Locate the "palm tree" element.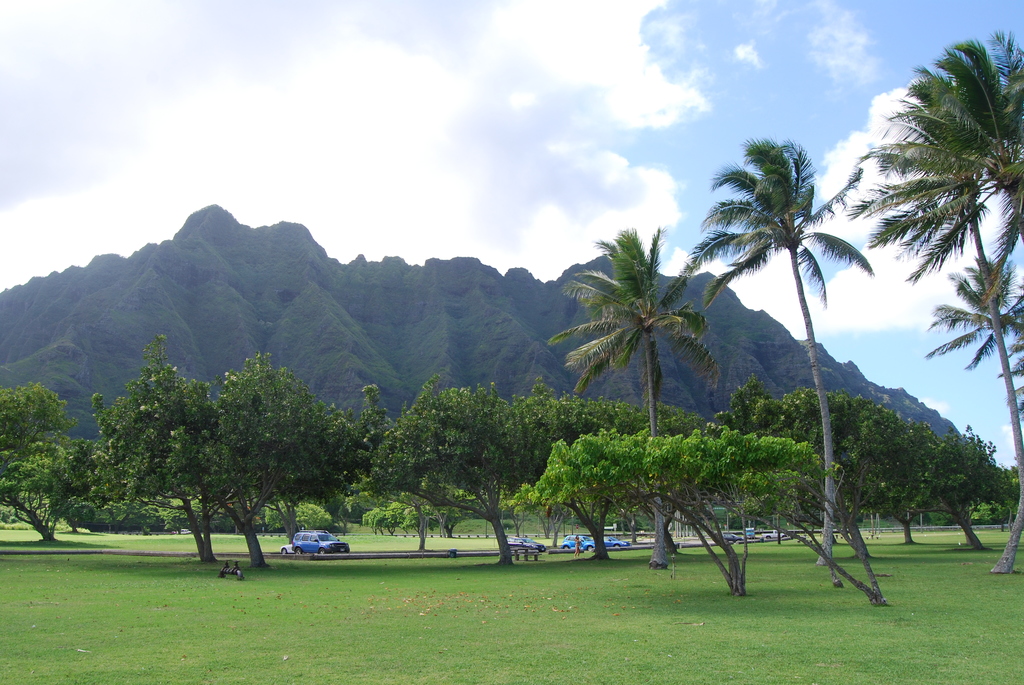
Element bbox: l=688, t=136, r=873, b=573.
